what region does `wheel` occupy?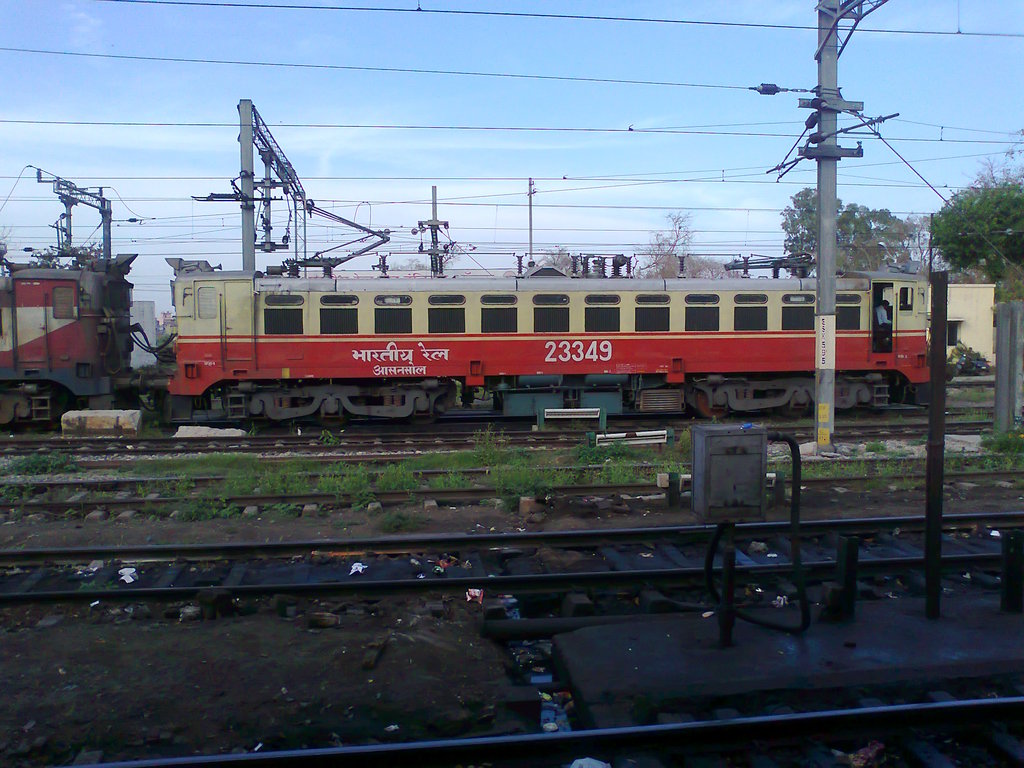
696 396 727 422.
